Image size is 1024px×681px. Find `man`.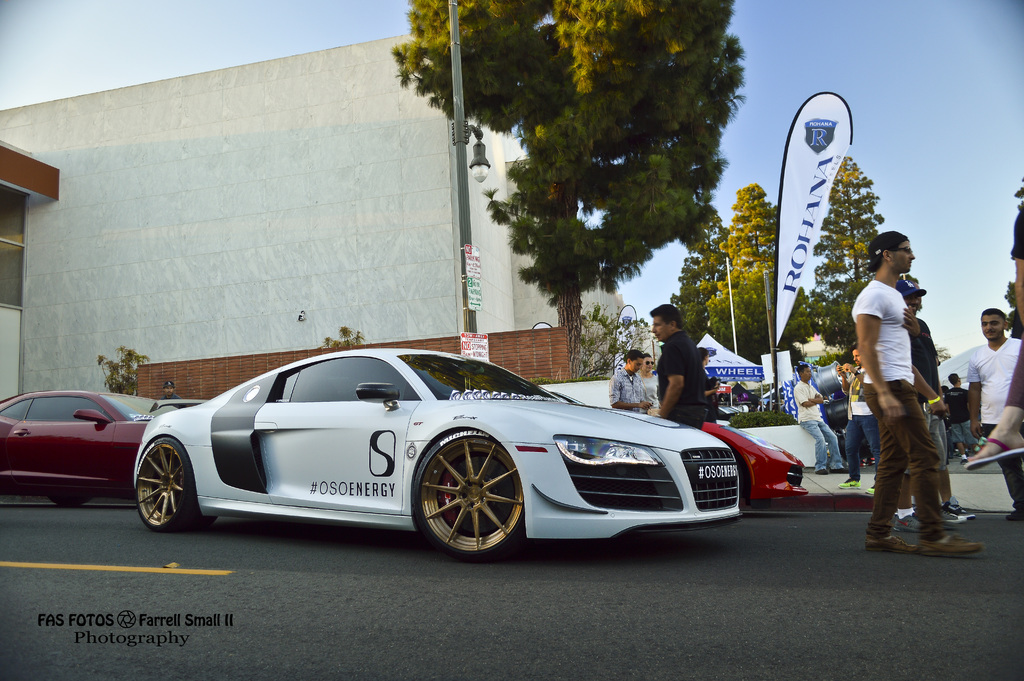
{"x1": 604, "y1": 344, "x2": 650, "y2": 419}.
